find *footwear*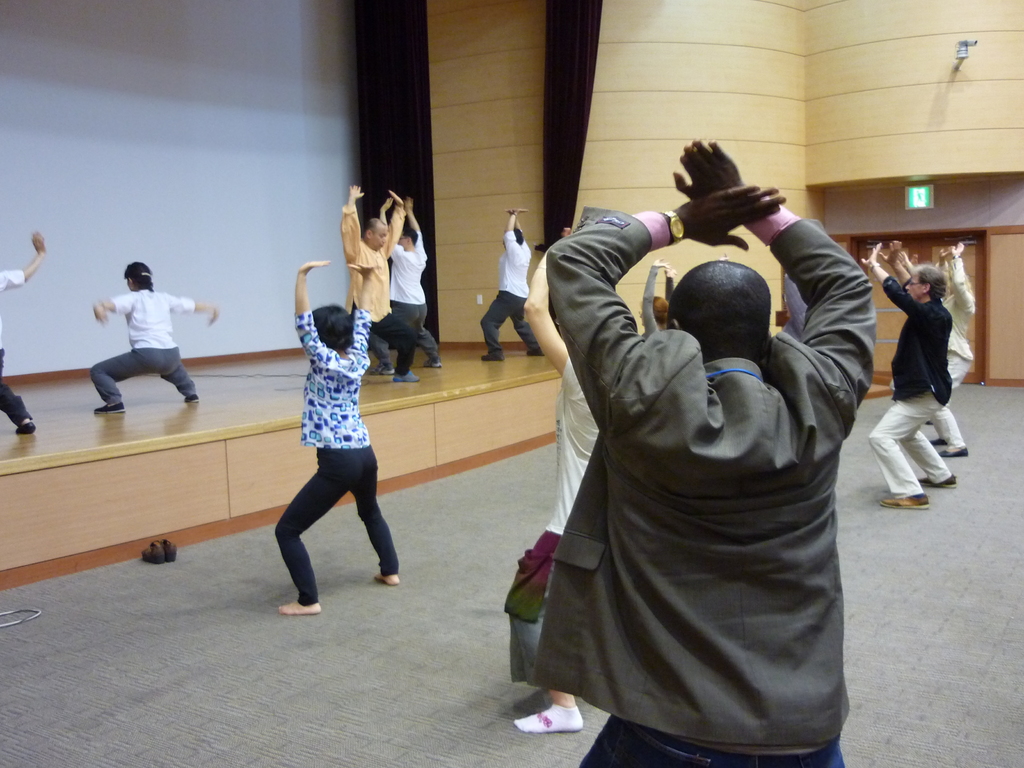
916/474/961/488
